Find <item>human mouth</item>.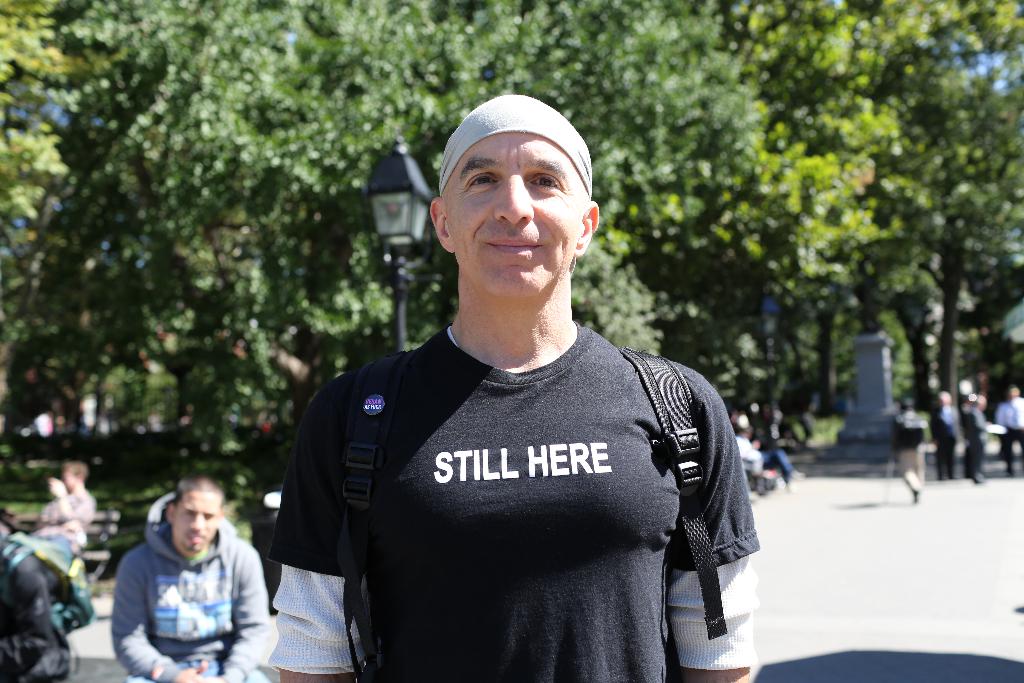
region(186, 532, 204, 545).
